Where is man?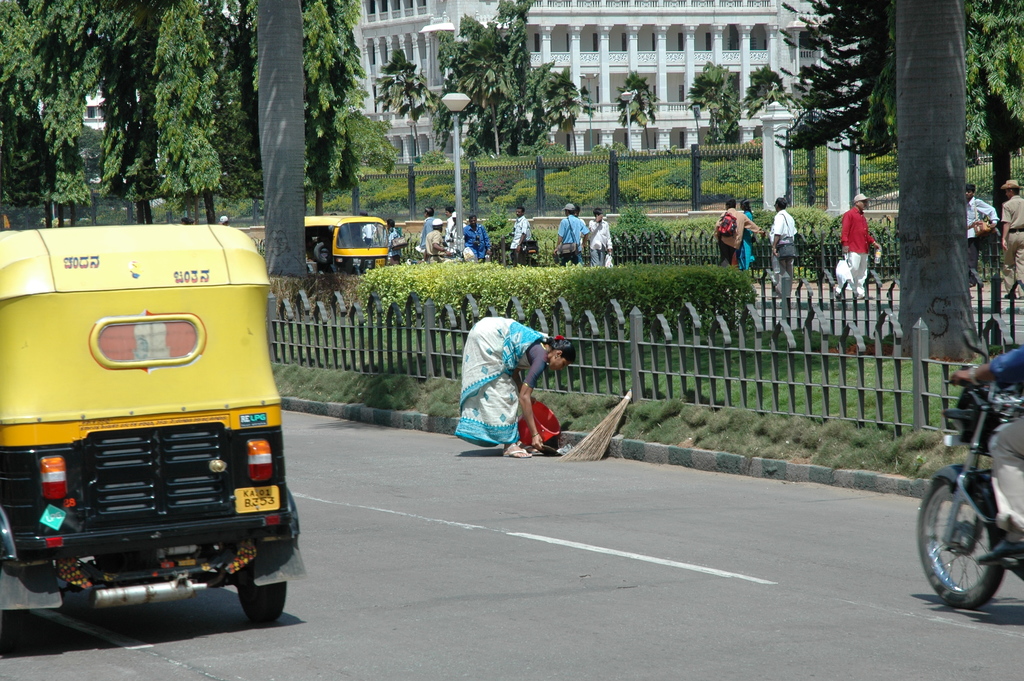
[551, 202, 587, 267].
